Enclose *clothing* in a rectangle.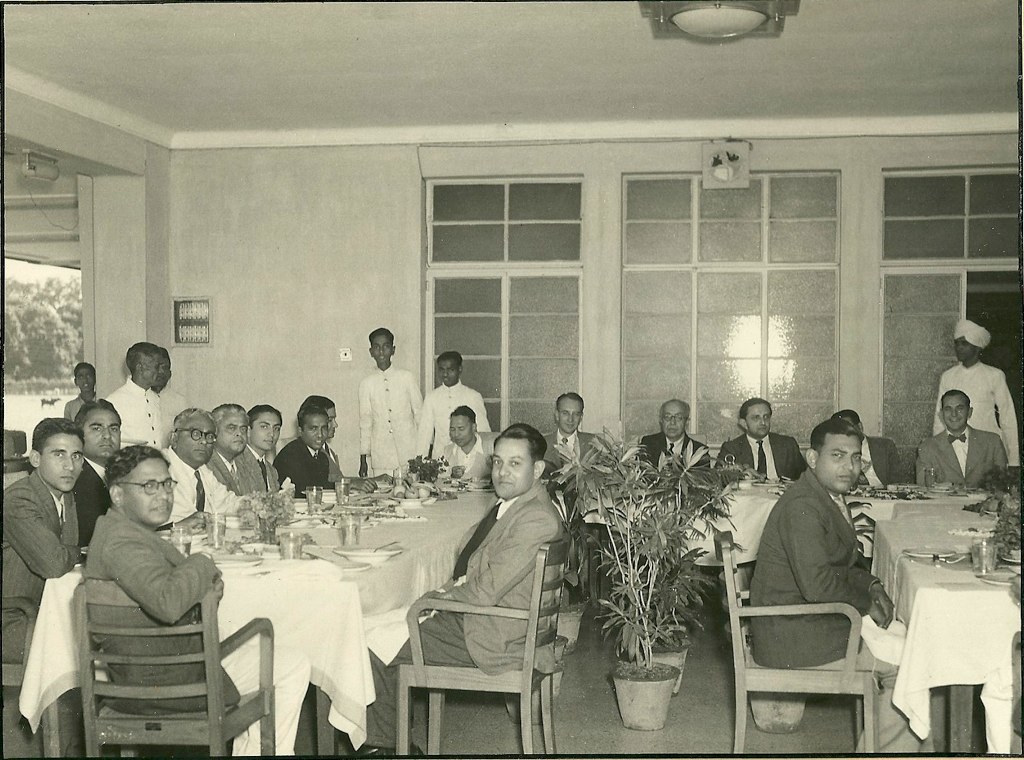
(x1=420, y1=383, x2=491, y2=463).
